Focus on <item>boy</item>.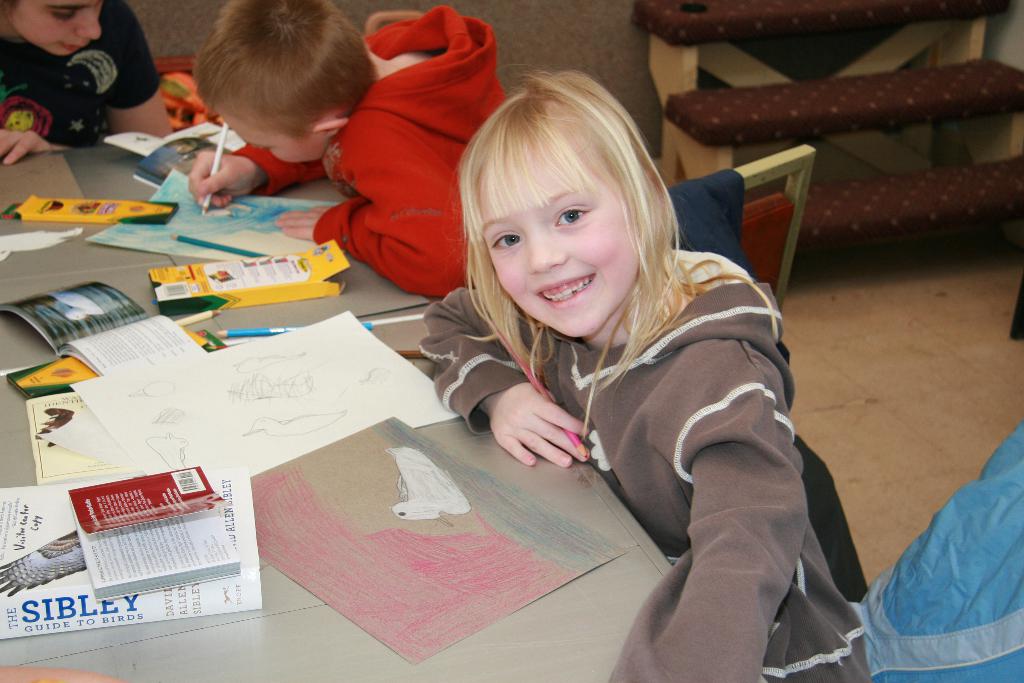
Focused at select_region(142, 33, 485, 262).
